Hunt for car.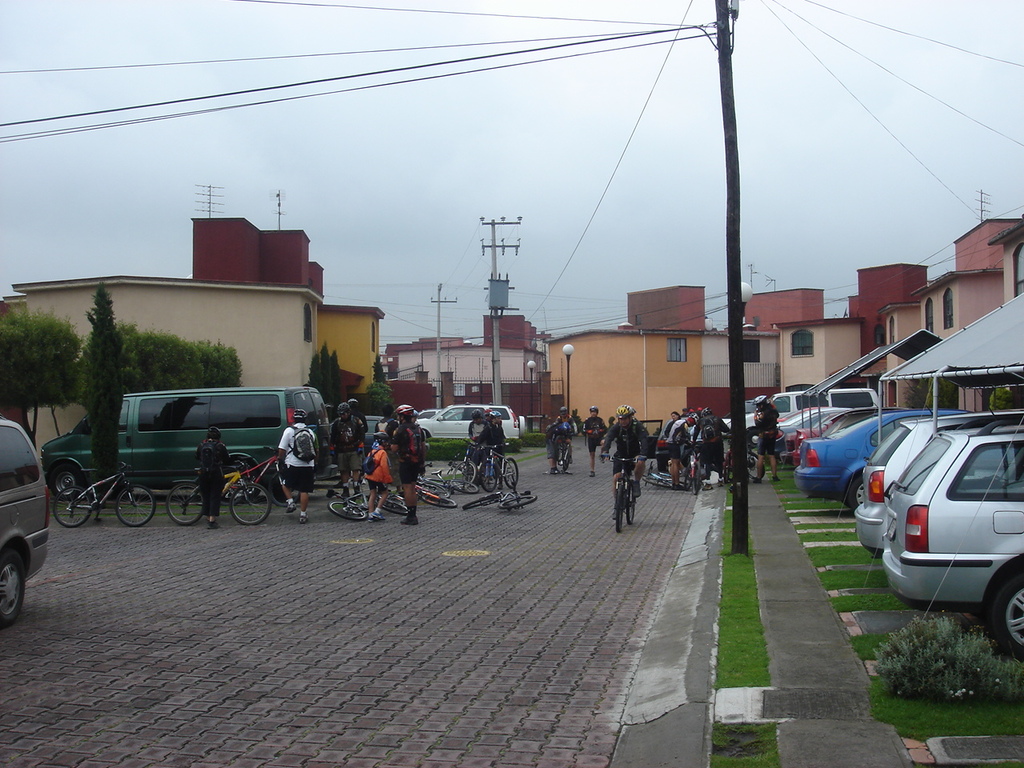
Hunted down at 0 426 49 628.
